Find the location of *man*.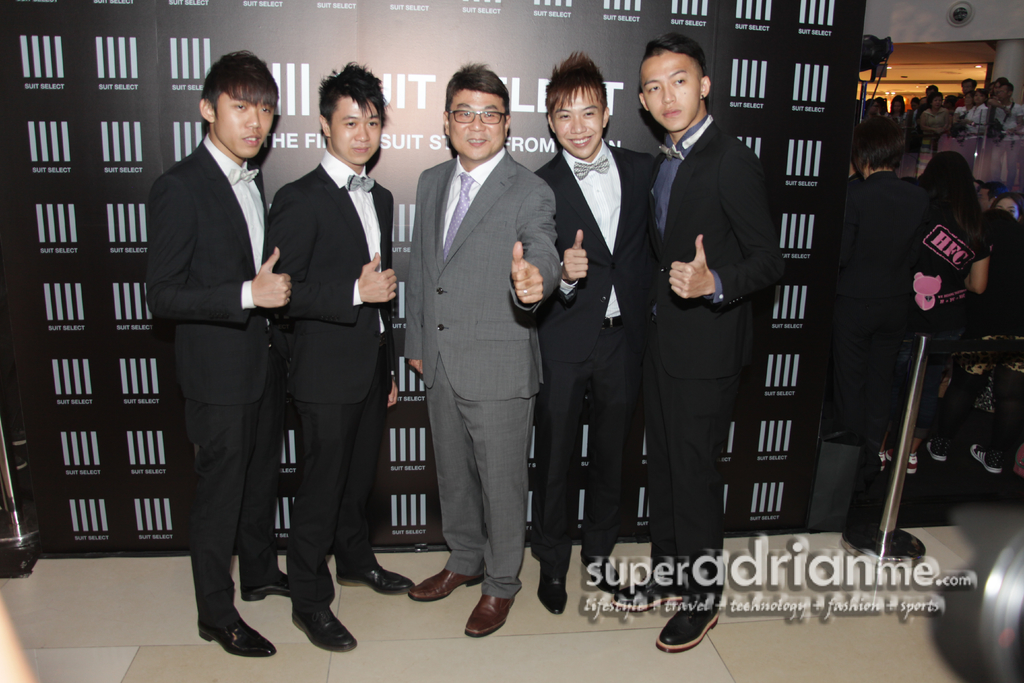
Location: bbox=(263, 58, 415, 646).
